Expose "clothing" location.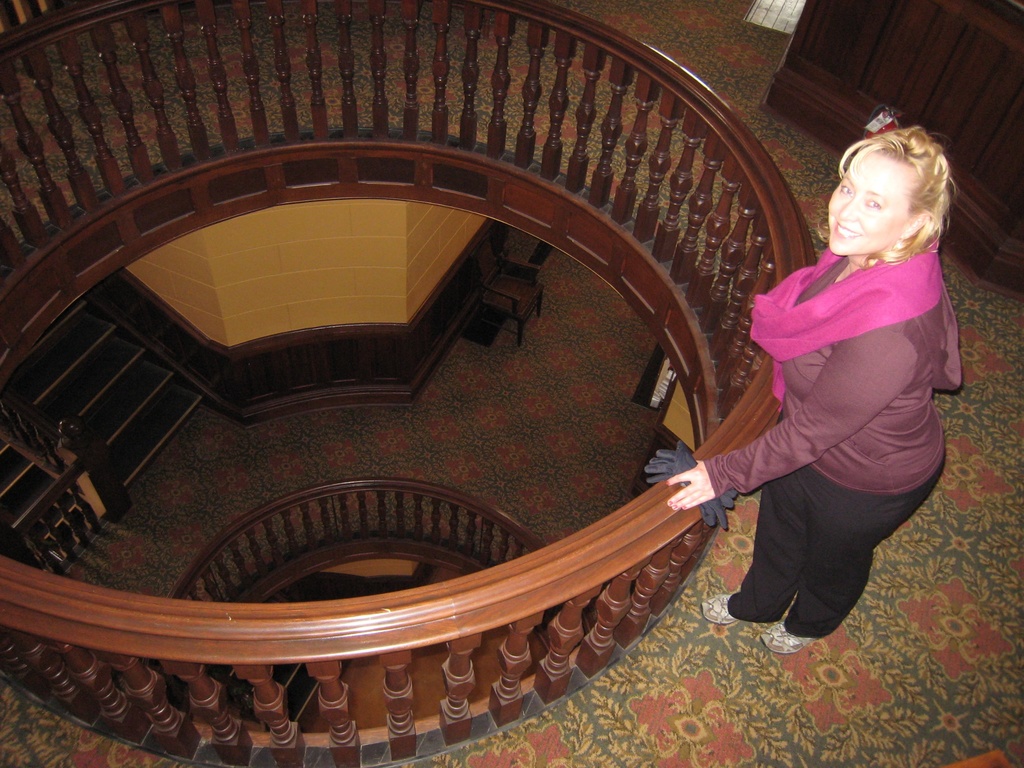
Exposed at BBox(647, 449, 734, 531).
